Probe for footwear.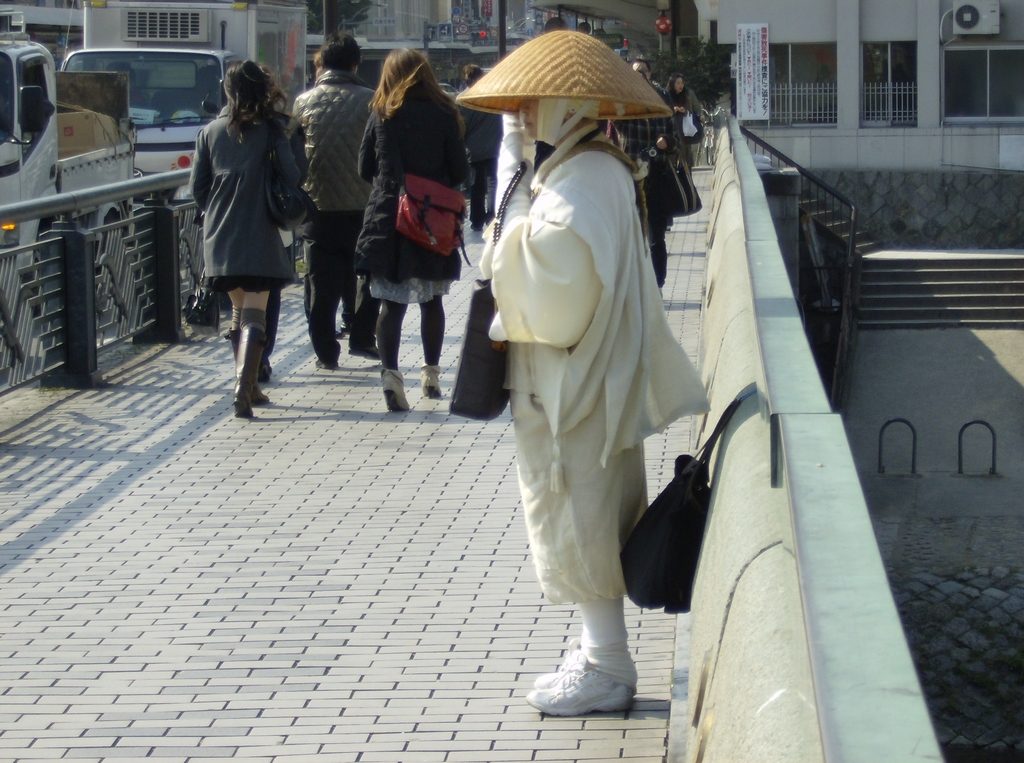
Probe result: bbox=(384, 368, 407, 412).
